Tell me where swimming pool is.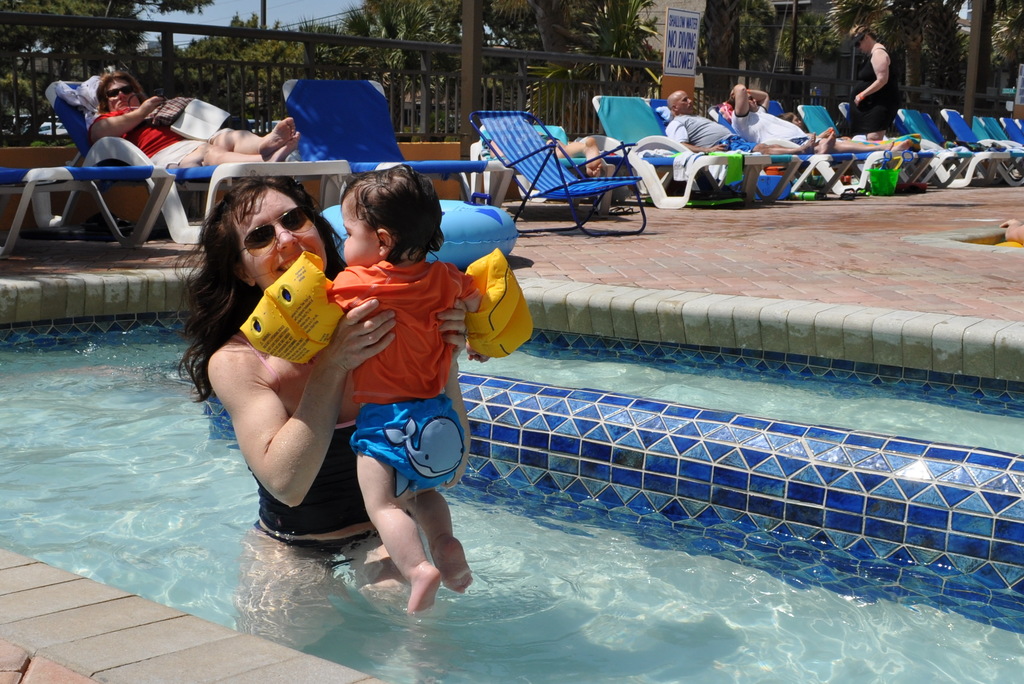
swimming pool is at (left=0, top=305, right=1023, bottom=683).
